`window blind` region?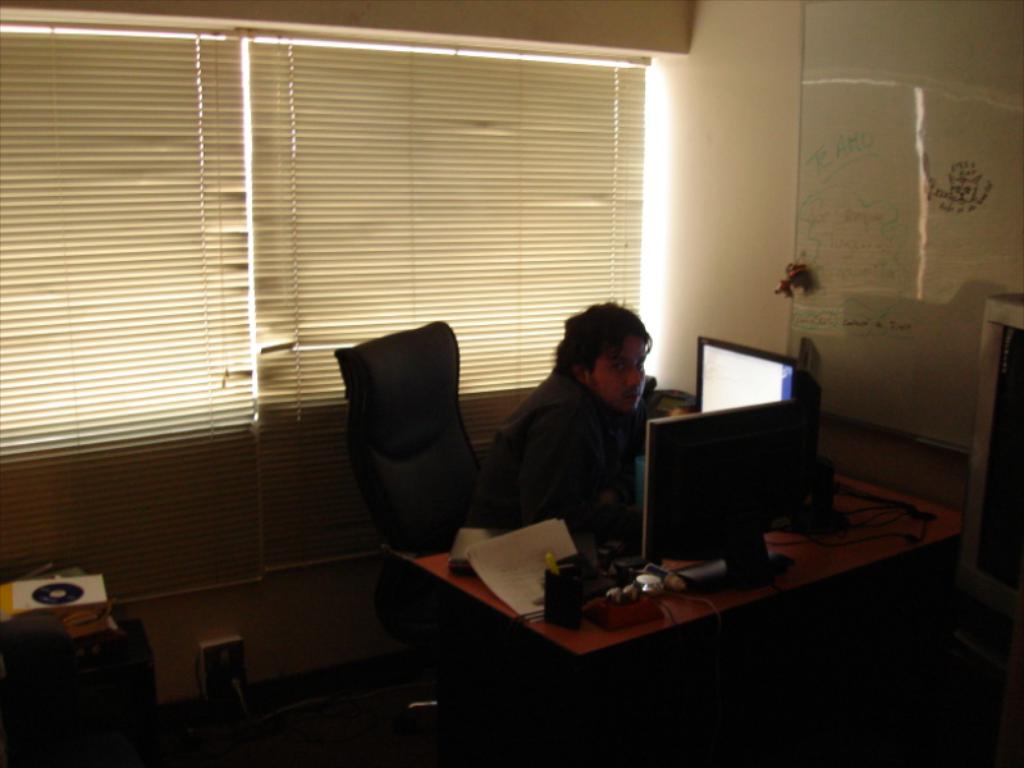
select_region(244, 27, 650, 580)
